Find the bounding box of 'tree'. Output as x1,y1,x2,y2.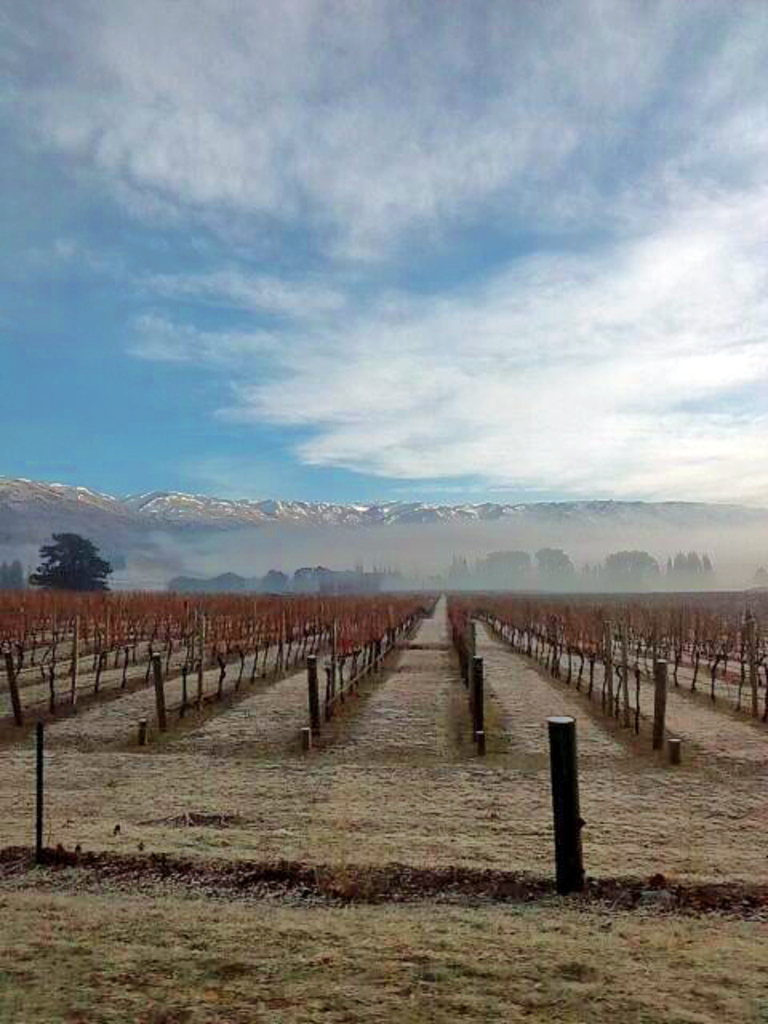
0,562,29,592.
